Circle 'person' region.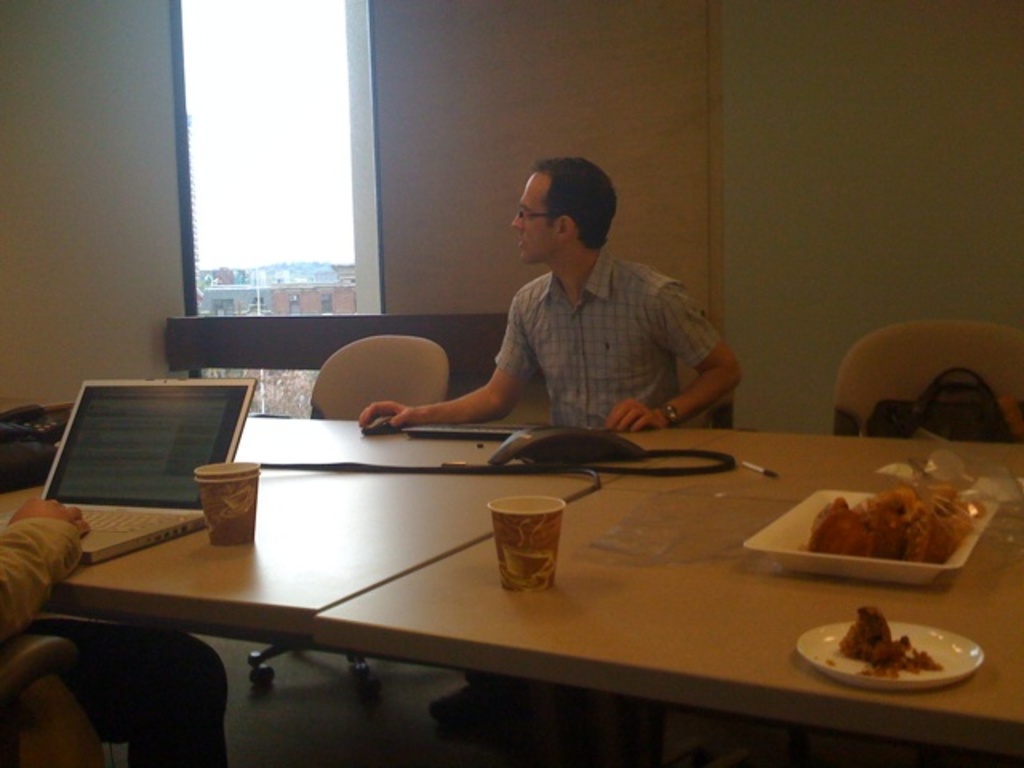
Region: [x1=0, y1=493, x2=234, y2=766].
